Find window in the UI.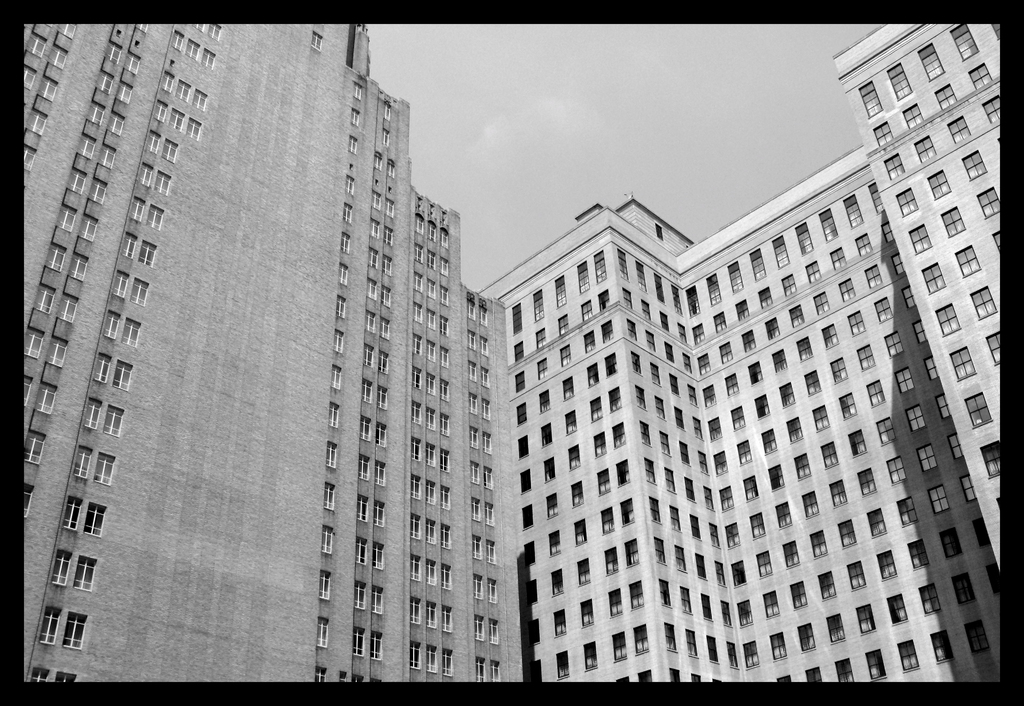
UI element at 311/29/324/48.
